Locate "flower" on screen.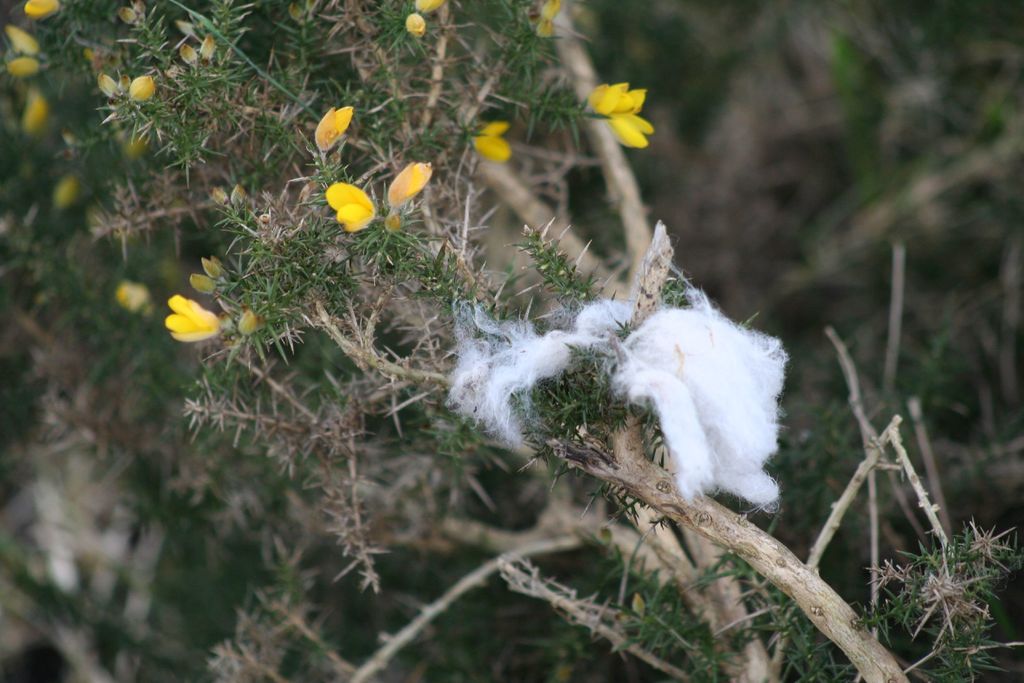
On screen at [left=116, top=284, right=152, bottom=315].
